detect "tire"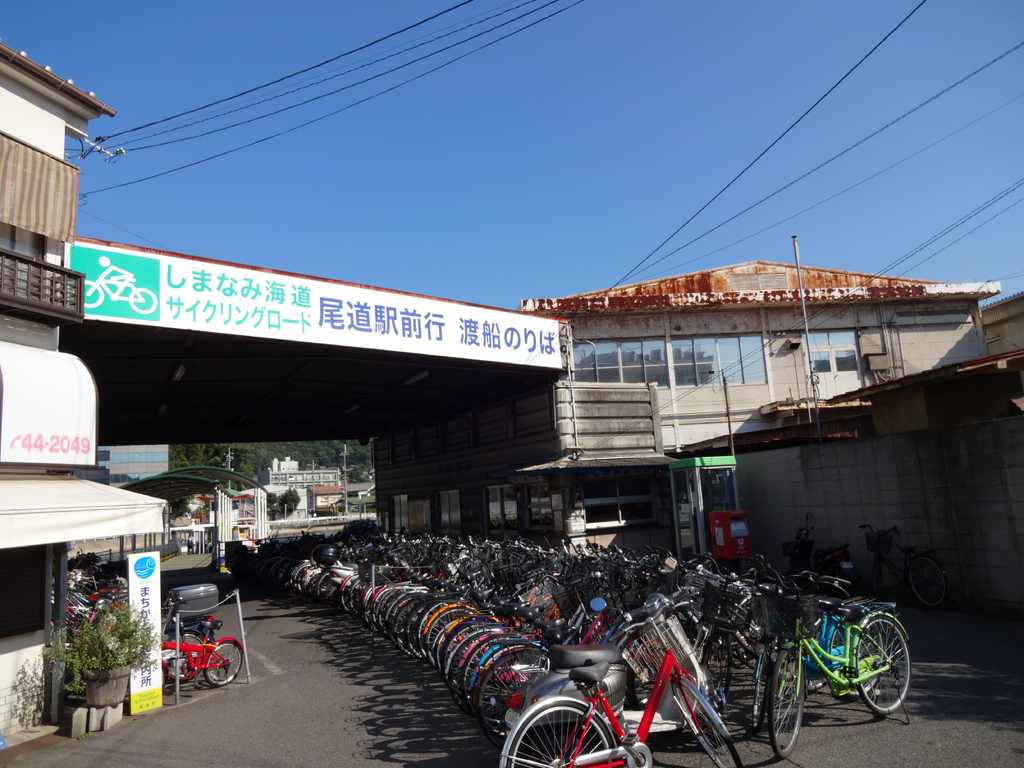
857,614,909,712
